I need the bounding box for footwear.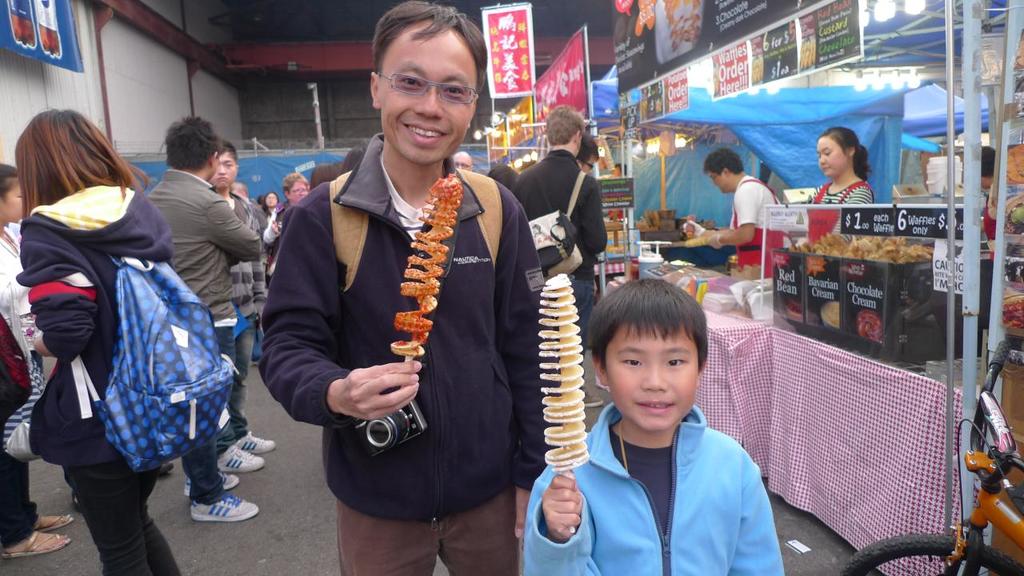
Here it is: (left=34, top=515, right=70, bottom=530).
